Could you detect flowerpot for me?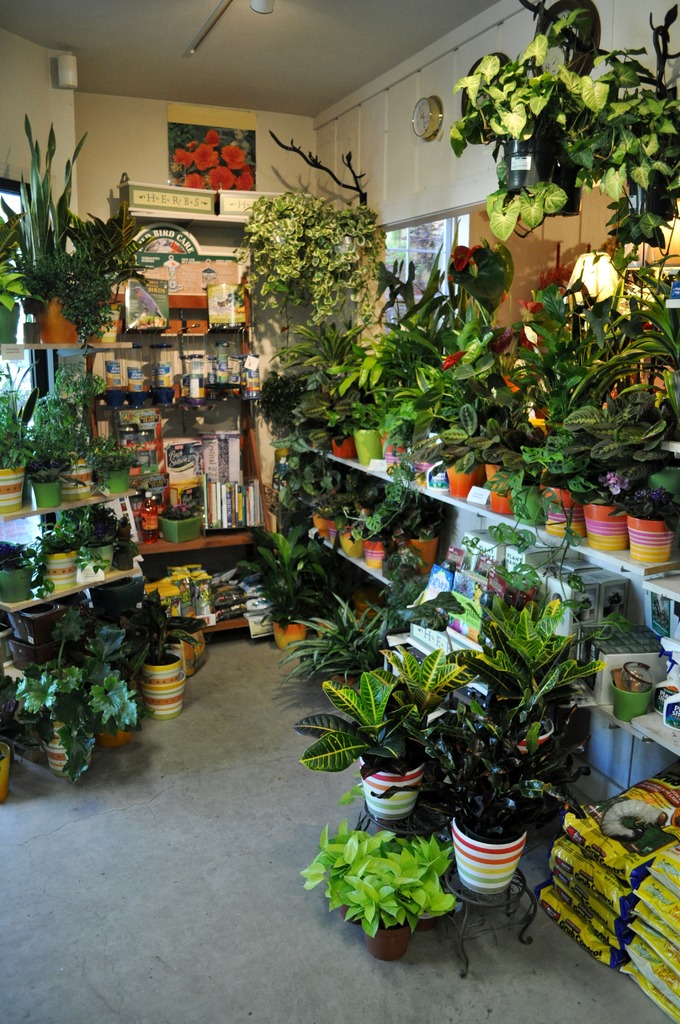
Detection result: [x1=102, y1=465, x2=137, y2=491].
